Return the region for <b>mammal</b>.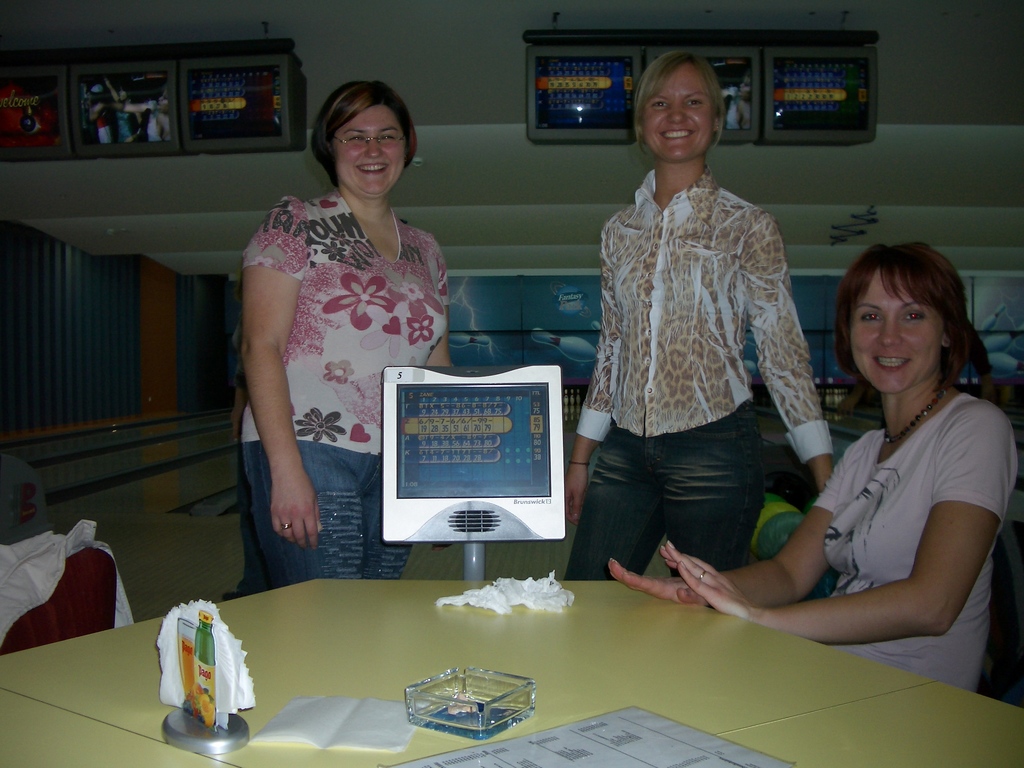
BBox(84, 80, 113, 143).
